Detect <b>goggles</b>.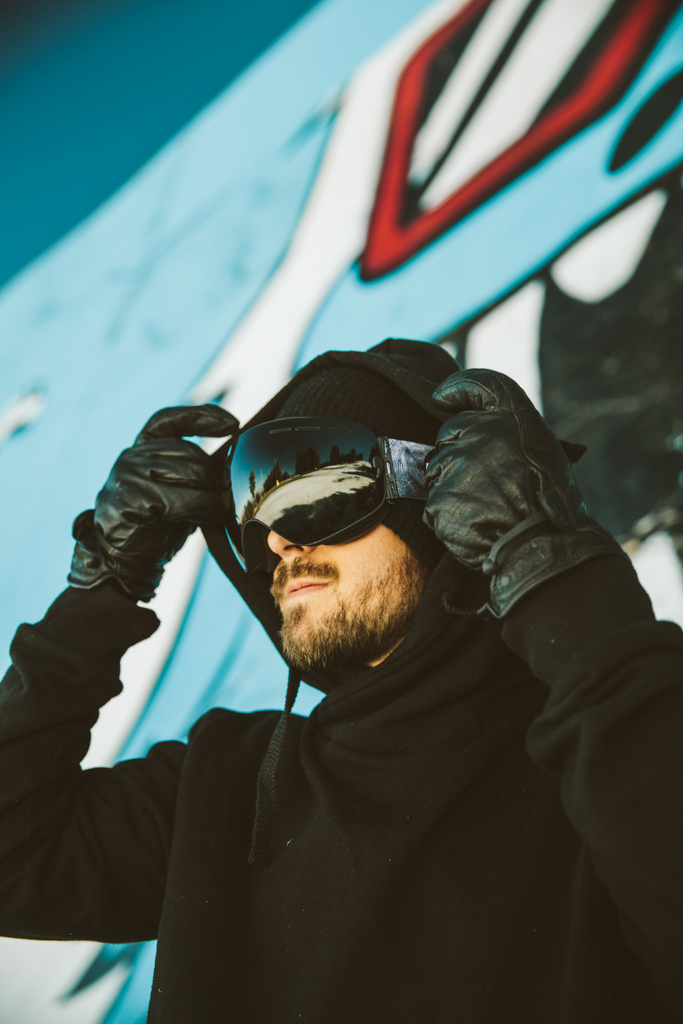
Detected at bbox=[232, 445, 430, 570].
